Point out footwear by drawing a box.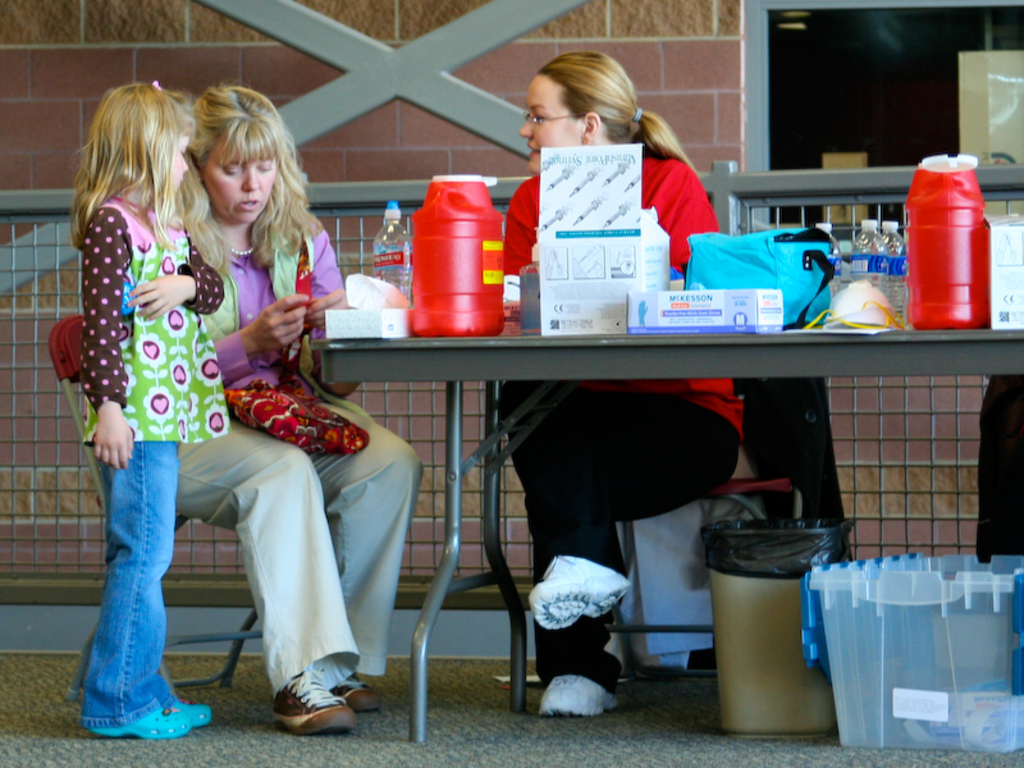
pyautogui.locateOnScreen(334, 673, 383, 714).
